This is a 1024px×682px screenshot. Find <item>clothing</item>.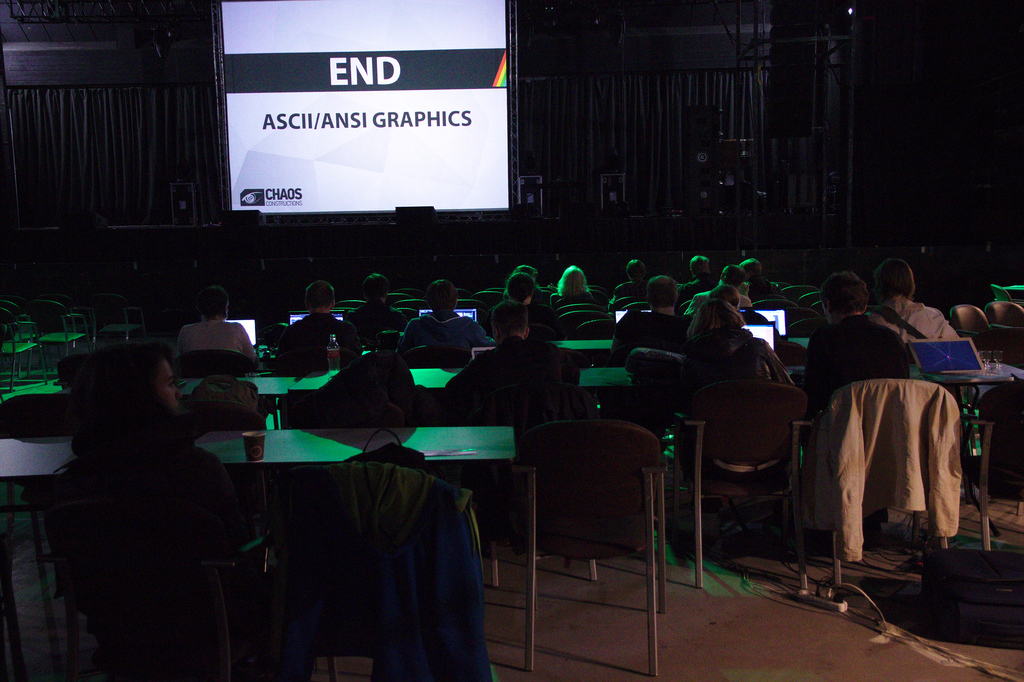
Bounding box: (805,315,901,400).
